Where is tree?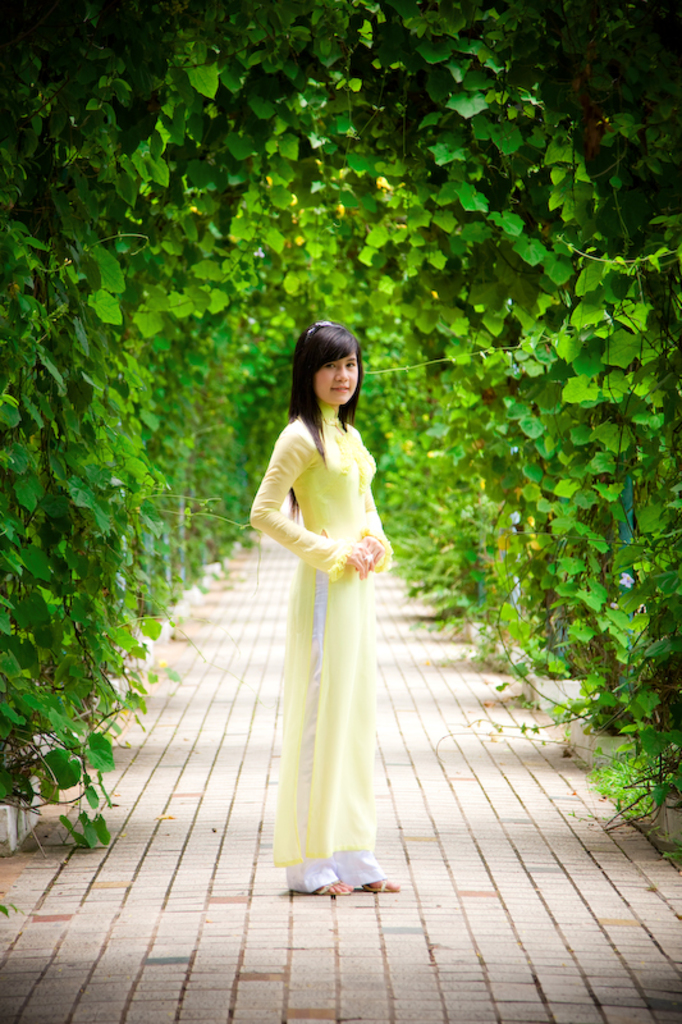
box=[17, 36, 660, 829].
